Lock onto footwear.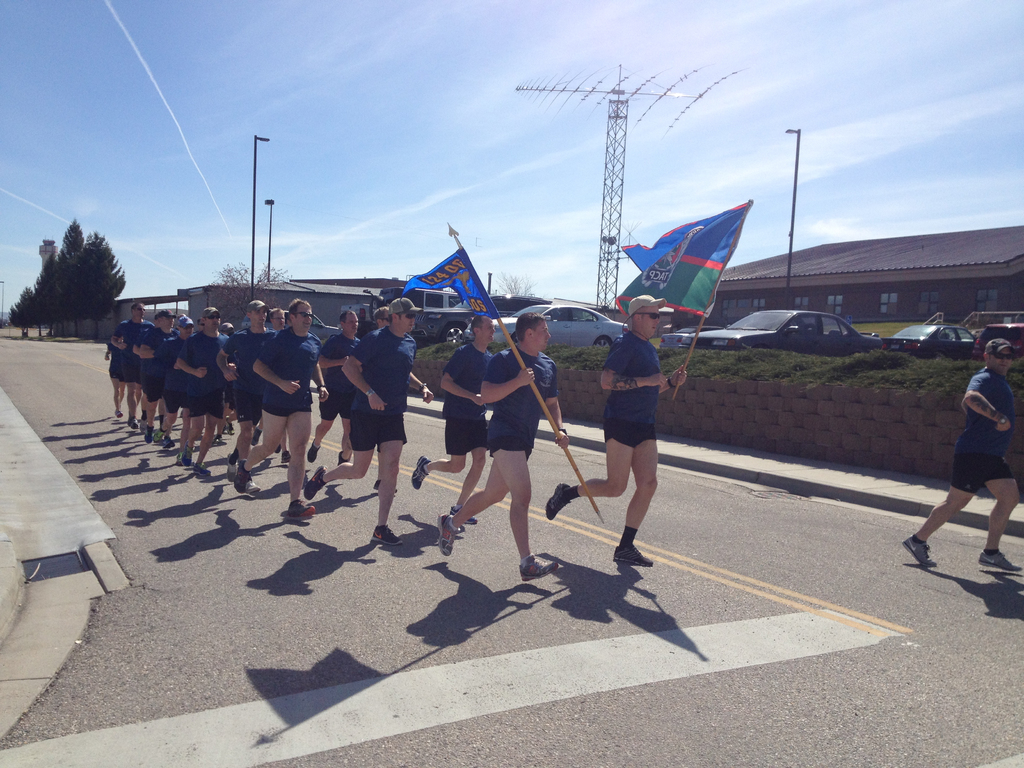
Locked: l=451, t=506, r=479, b=525.
